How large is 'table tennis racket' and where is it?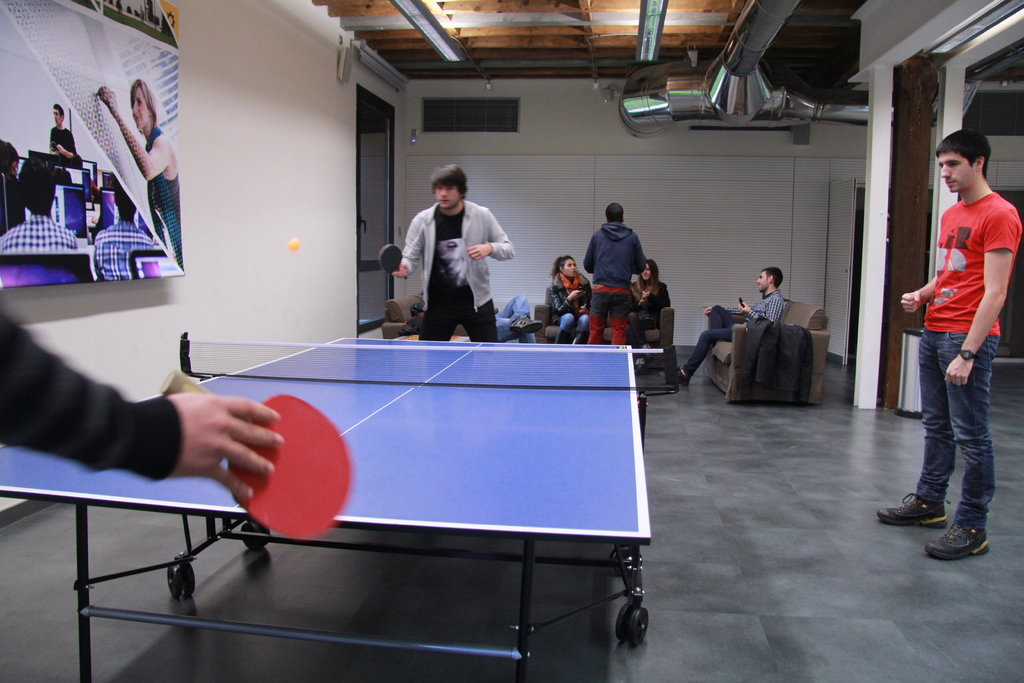
Bounding box: {"left": 376, "top": 247, "right": 409, "bottom": 283}.
